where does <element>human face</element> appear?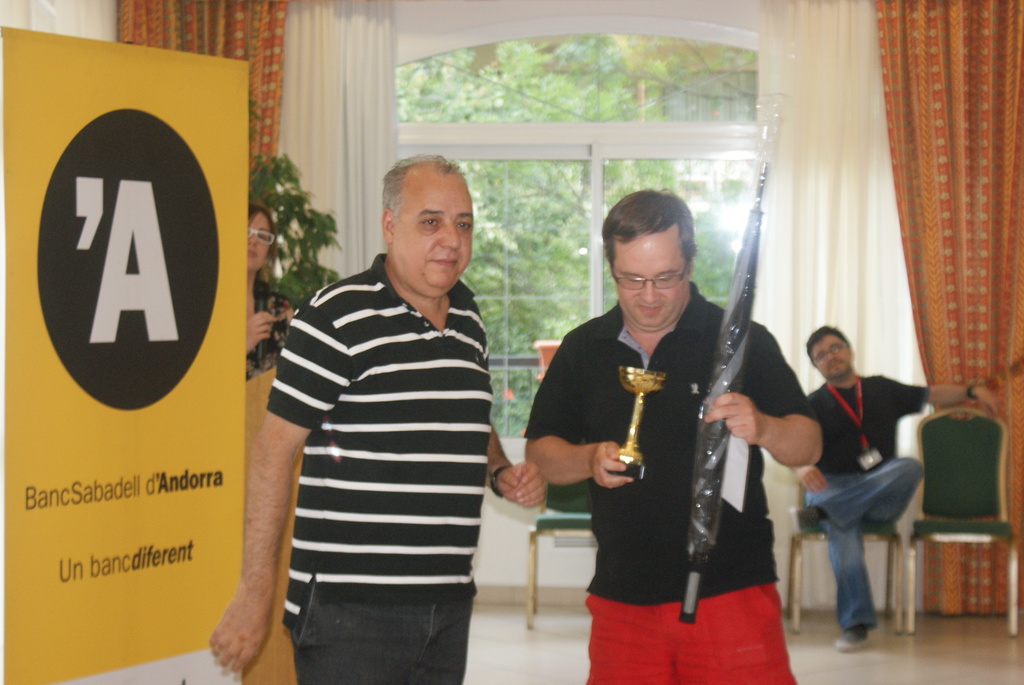
Appears at left=243, top=218, right=268, bottom=267.
